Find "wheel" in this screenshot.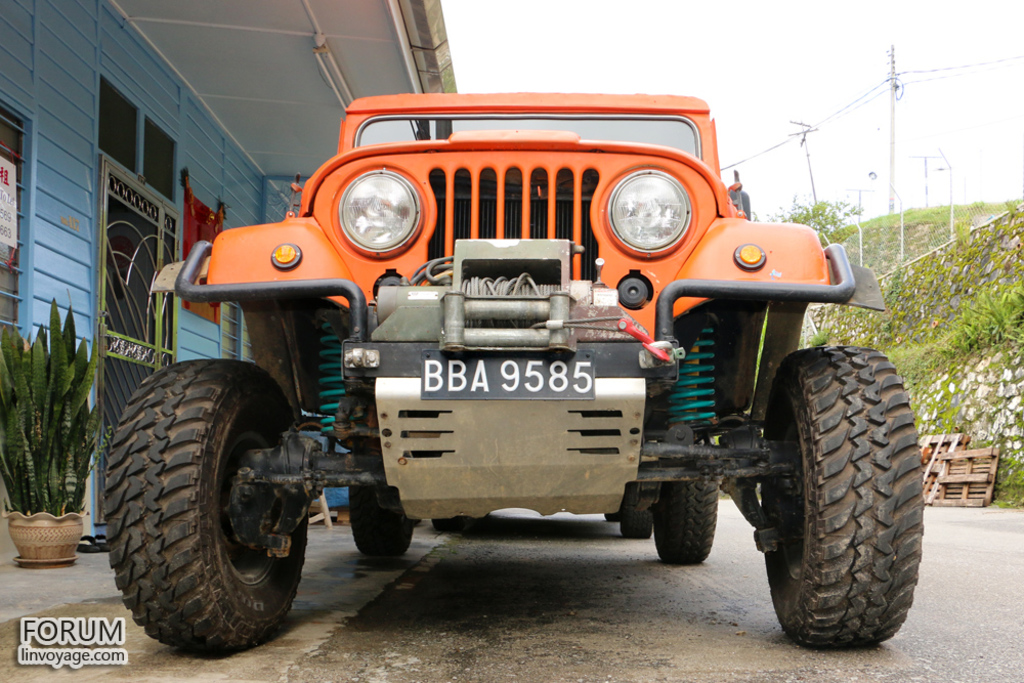
The bounding box for "wheel" is region(621, 505, 653, 543).
